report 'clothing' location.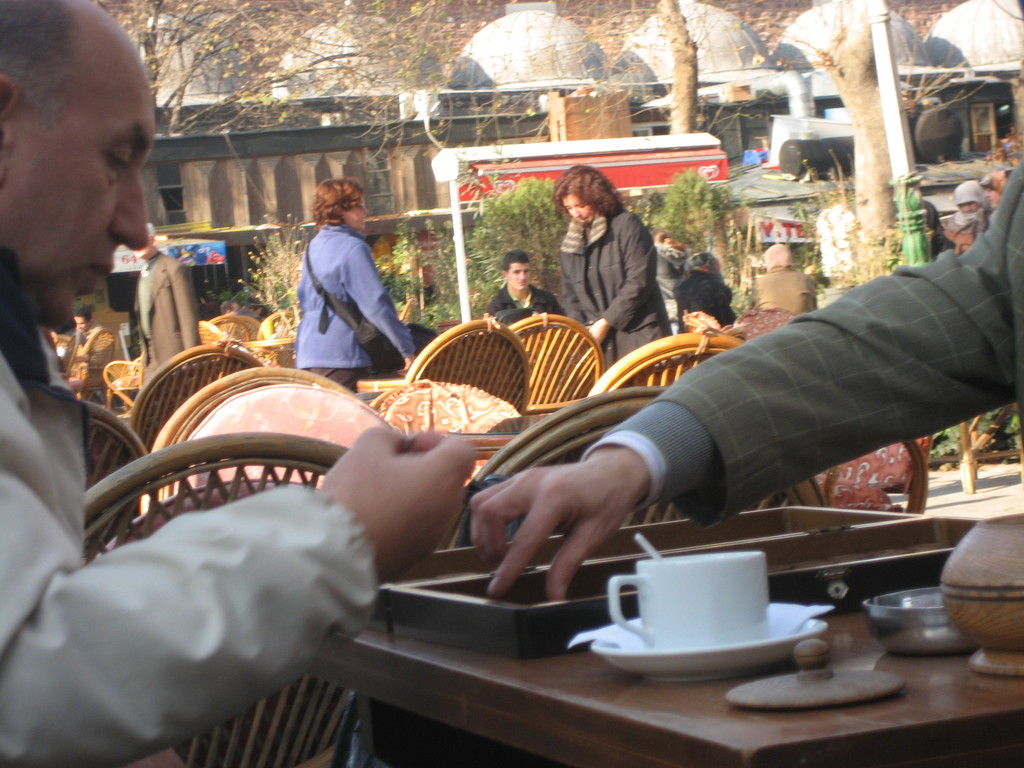
Report: {"left": 920, "top": 200, "right": 952, "bottom": 256}.
